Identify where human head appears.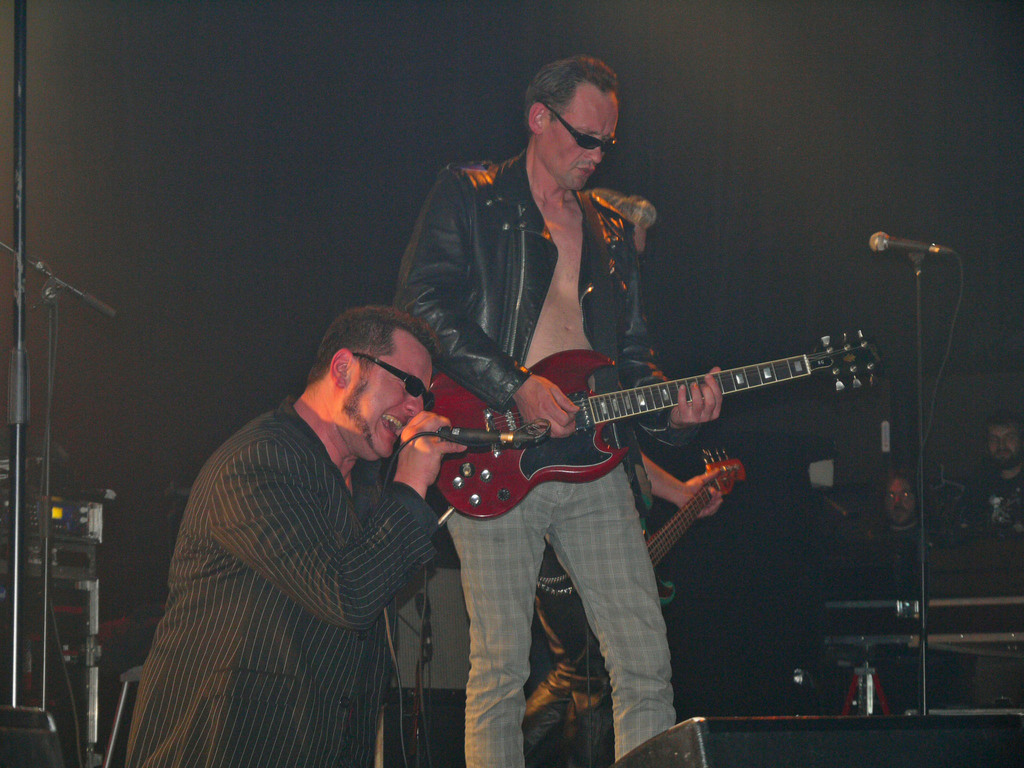
Appears at (x1=525, y1=56, x2=623, y2=191).
